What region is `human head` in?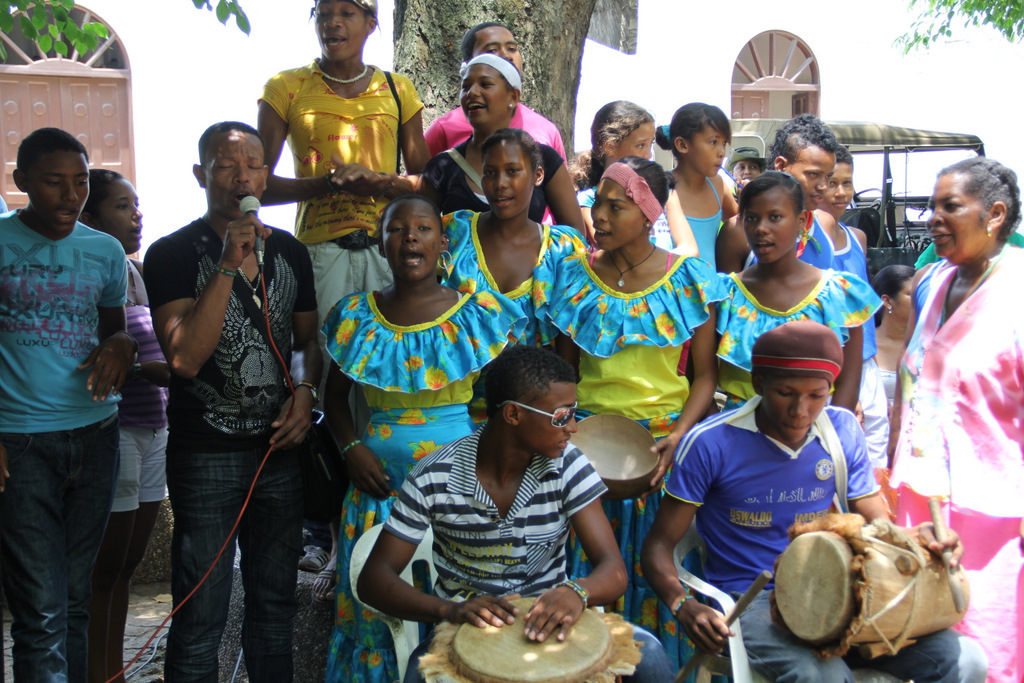
<bbox>81, 166, 145, 255</bbox>.
